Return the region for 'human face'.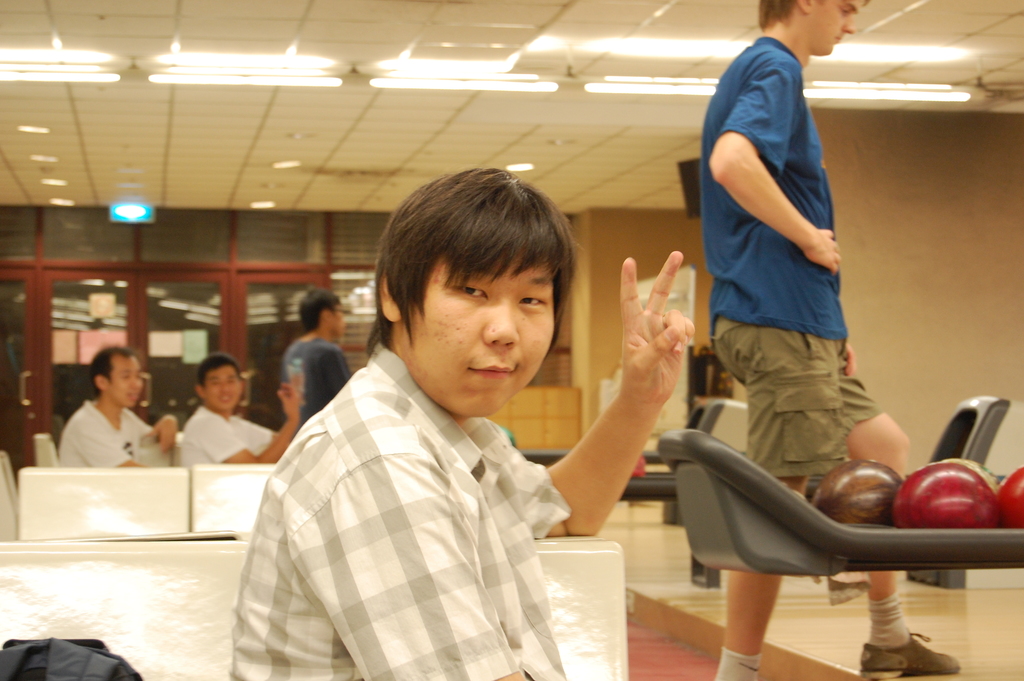
(413,248,556,415).
